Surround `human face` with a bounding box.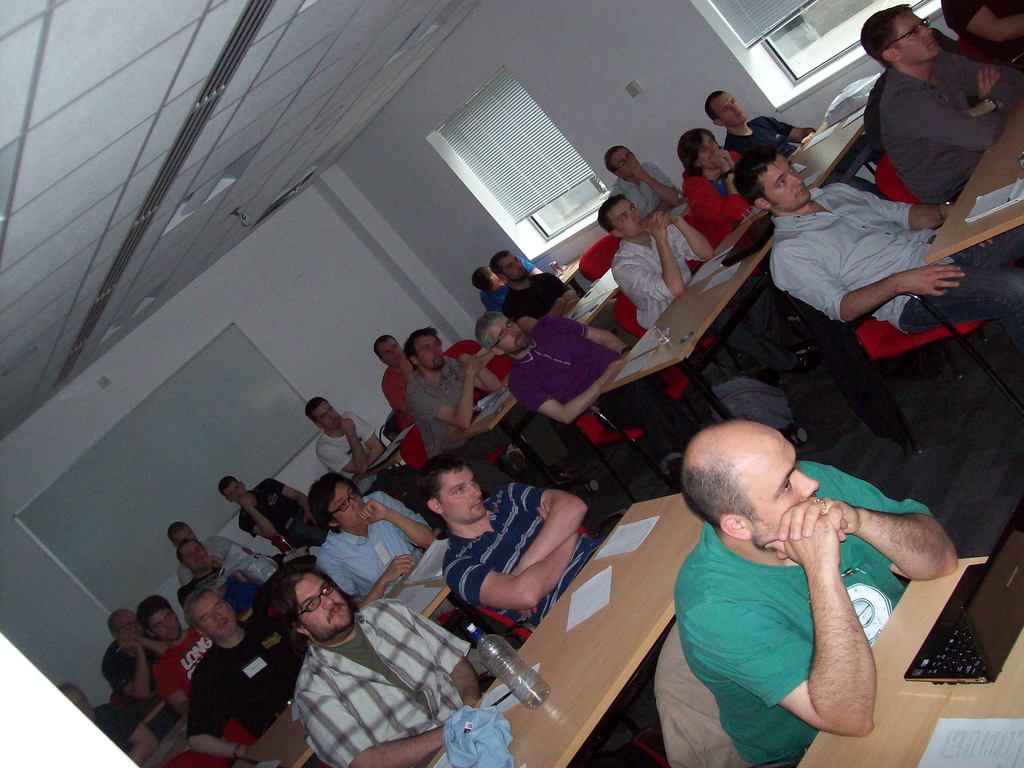
region(716, 92, 747, 124).
